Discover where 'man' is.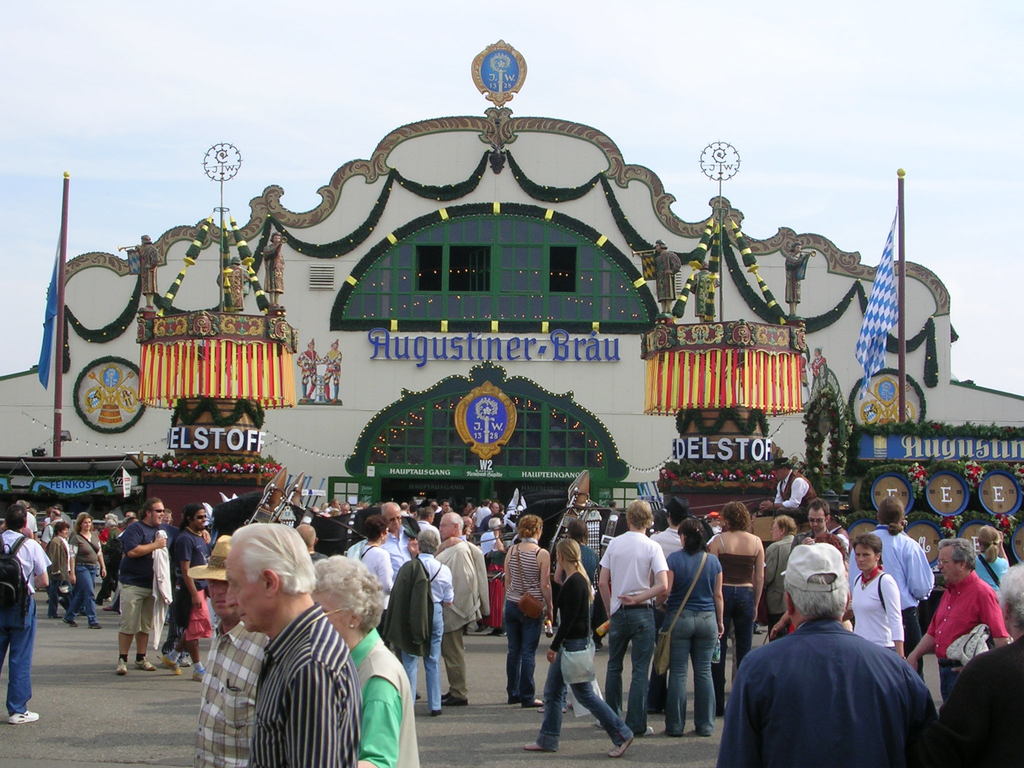
Discovered at <bbox>602, 499, 664, 735</bbox>.
